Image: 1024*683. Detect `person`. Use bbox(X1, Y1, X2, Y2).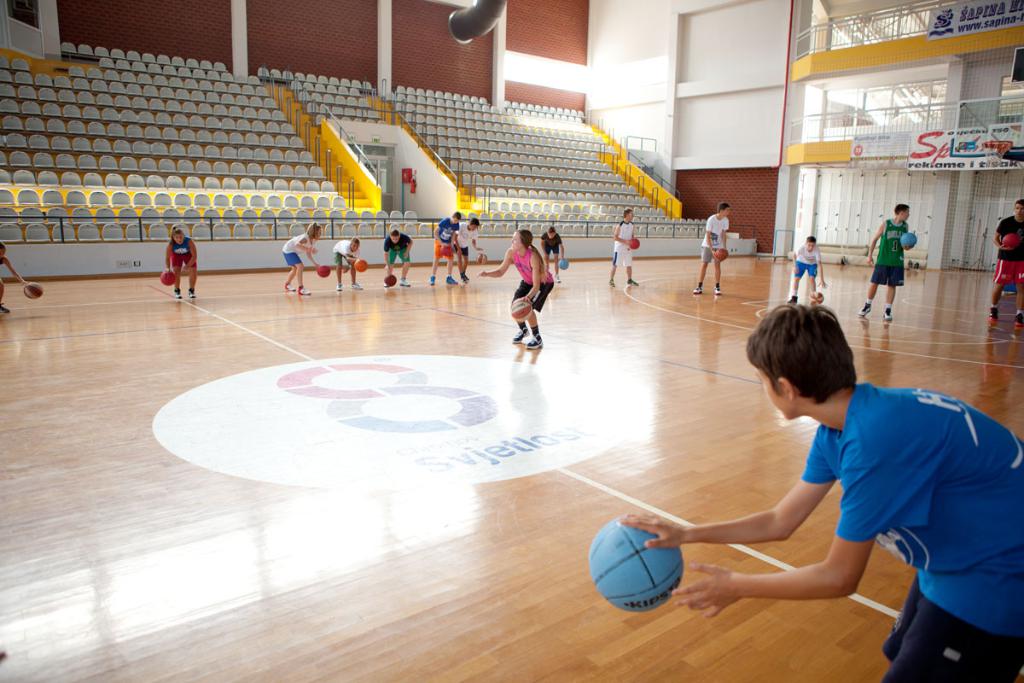
bbox(792, 234, 823, 298).
